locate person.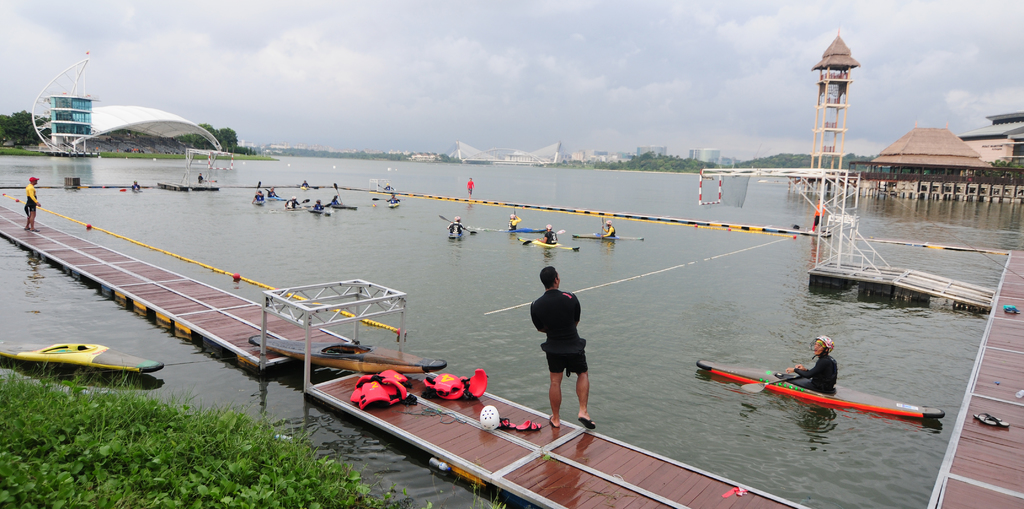
Bounding box: [x1=544, y1=224, x2=557, y2=244].
